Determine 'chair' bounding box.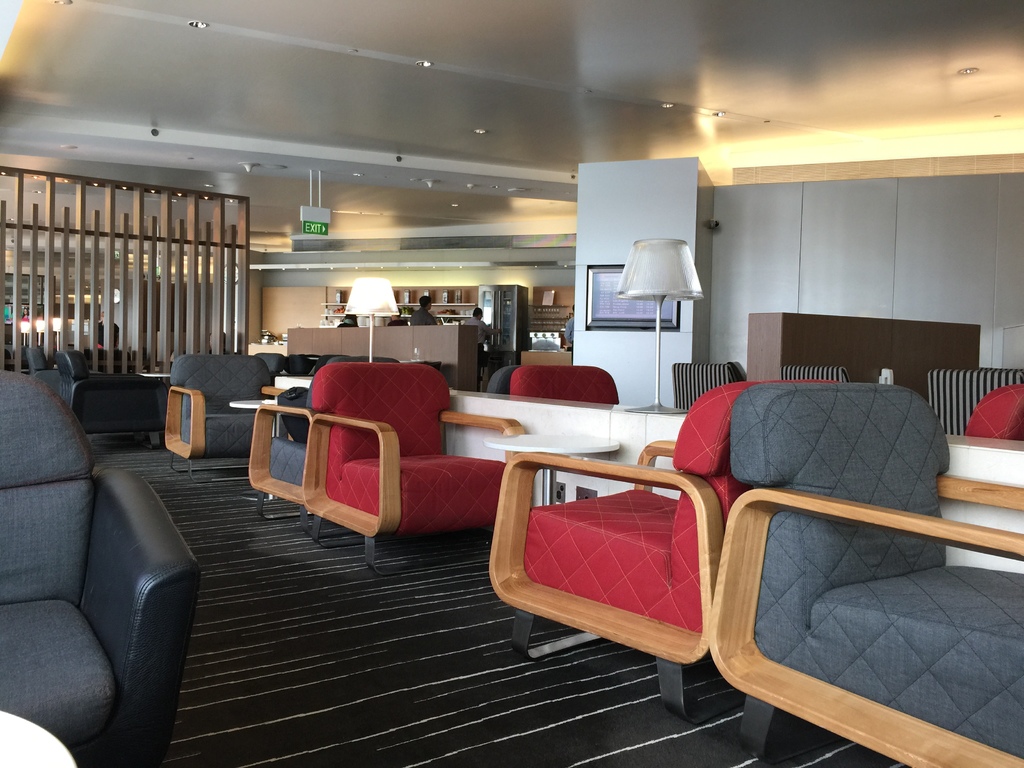
Determined: rect(927, 365, 1023, 434).
